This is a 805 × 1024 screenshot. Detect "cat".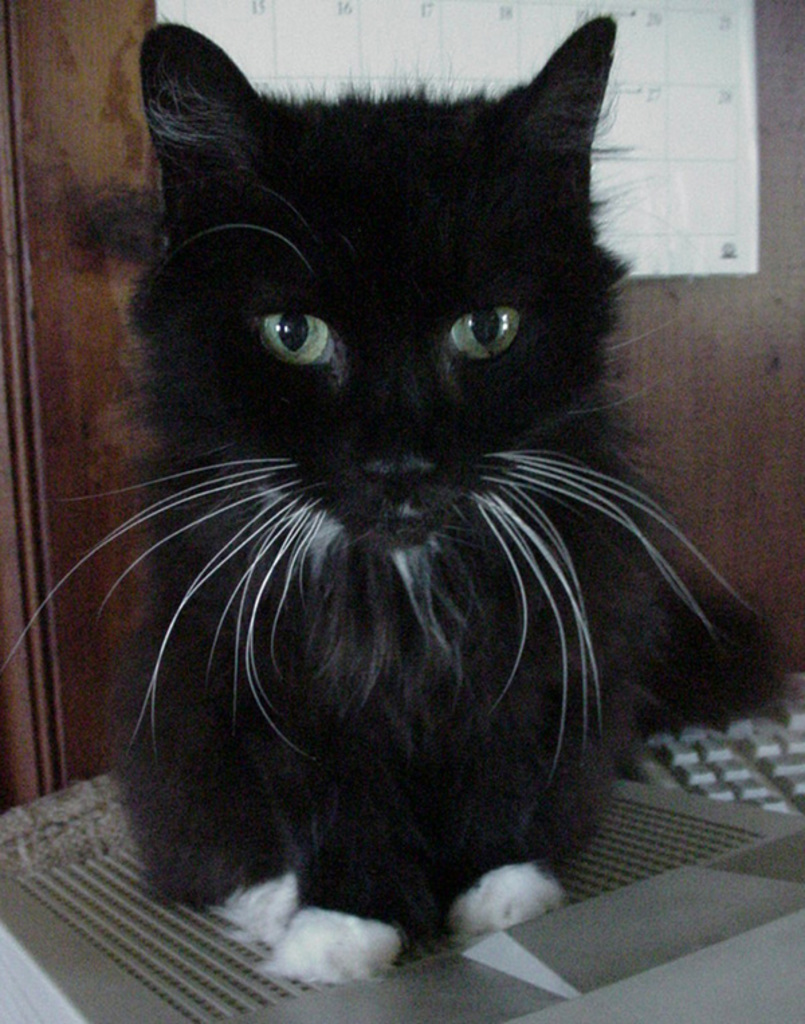
1, 11, 784, 988.
